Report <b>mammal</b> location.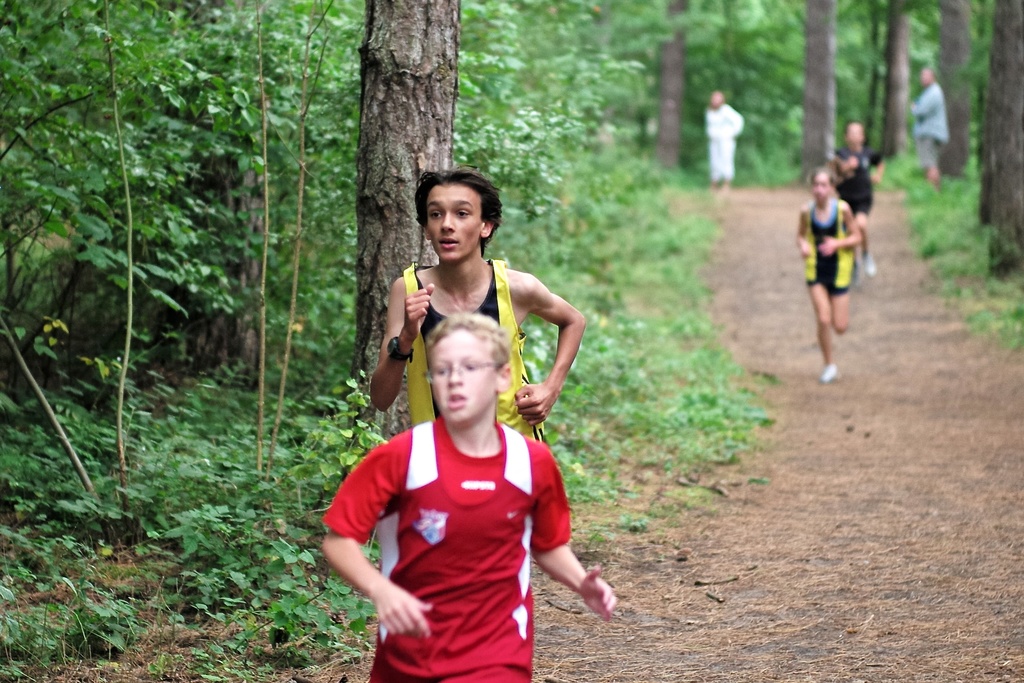
Report: 703:85:739:194.
